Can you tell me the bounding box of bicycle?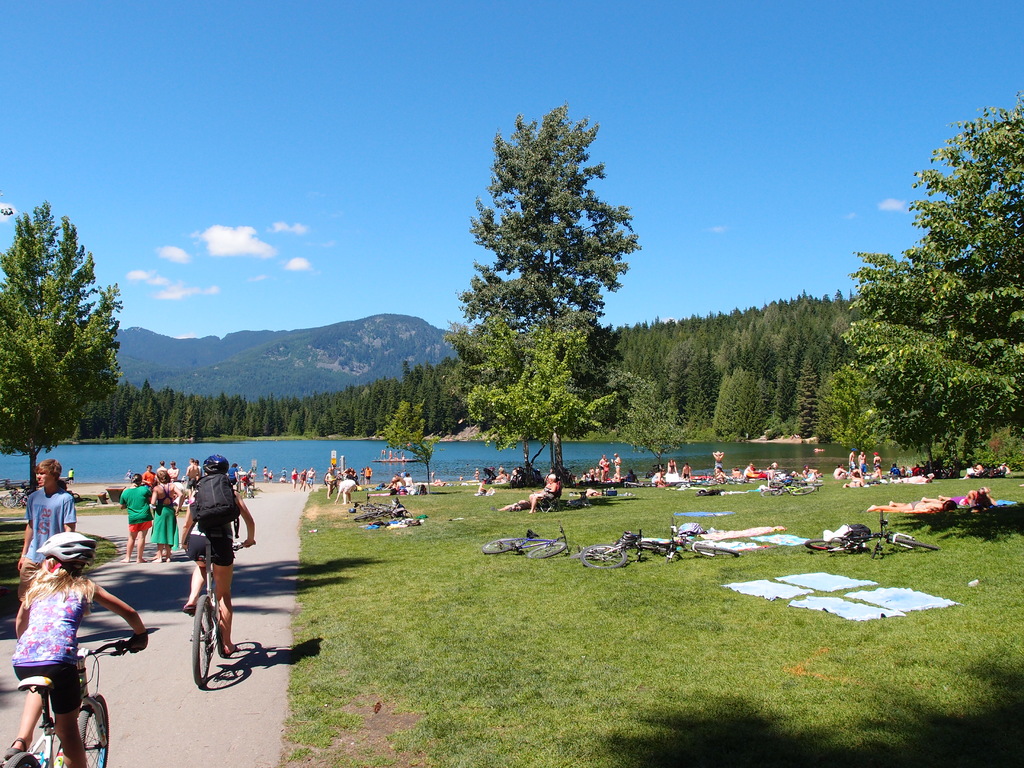
locate(182, 540, 253, 687).
